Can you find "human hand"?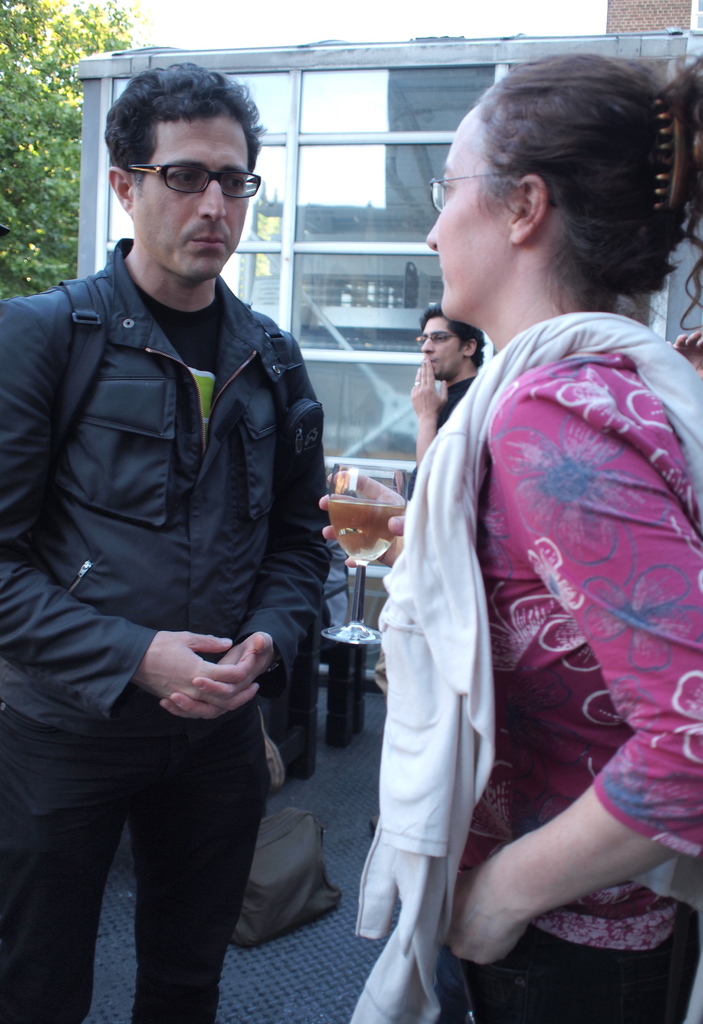
Yes, bounding box: box=[408, 355, 450, 421].
